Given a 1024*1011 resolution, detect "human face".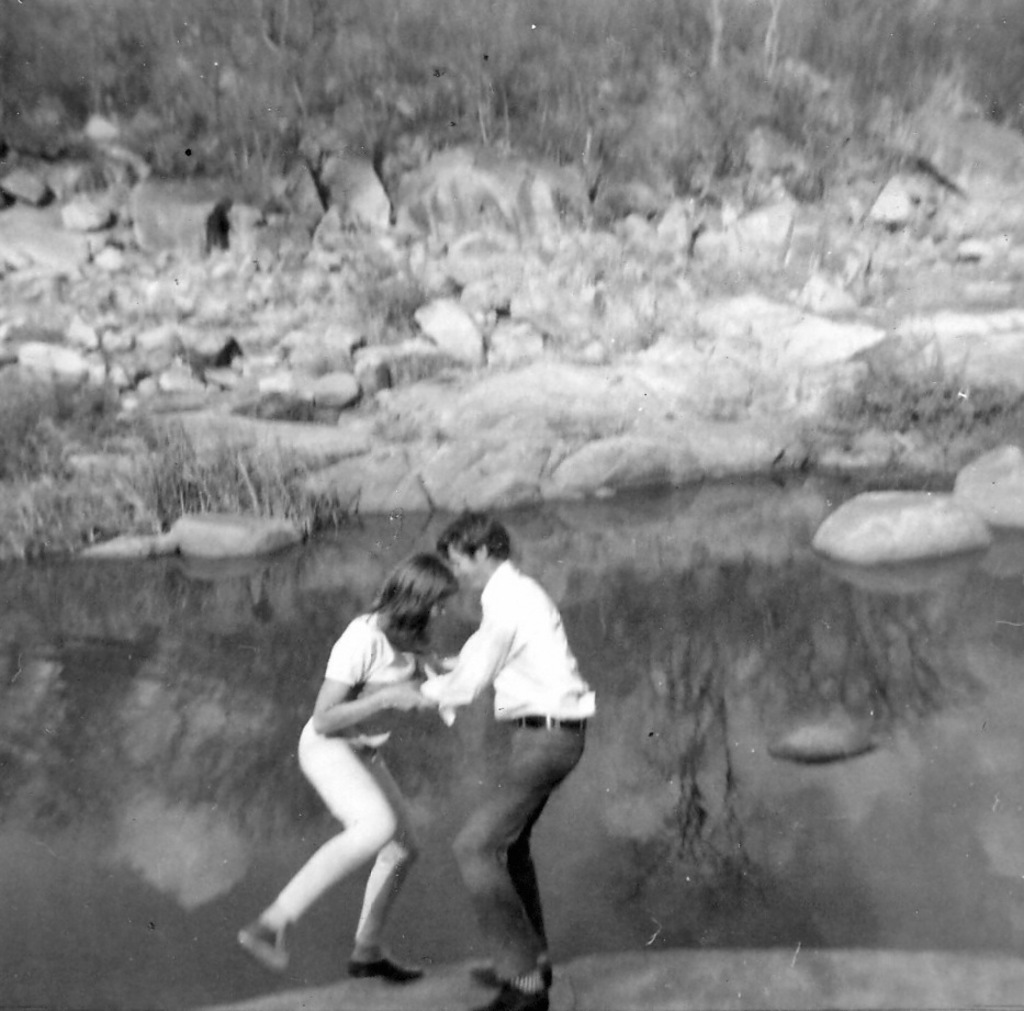
[left=447, top=546, right=486, bottom=592].
